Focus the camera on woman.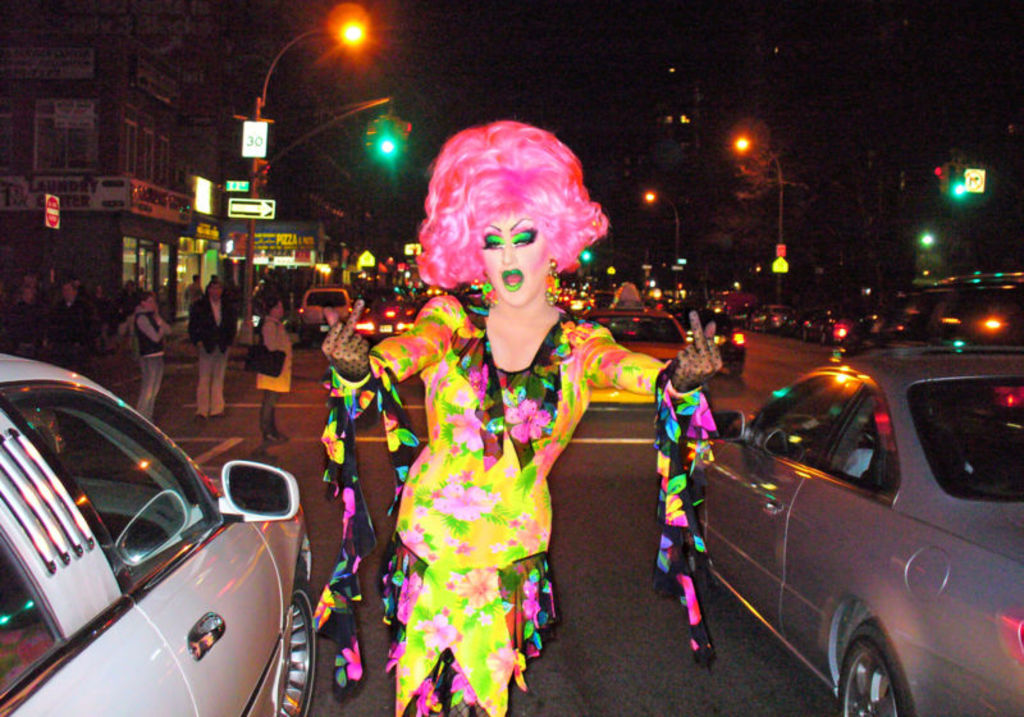
Focus region: box=[261, 297, 300, 434].
